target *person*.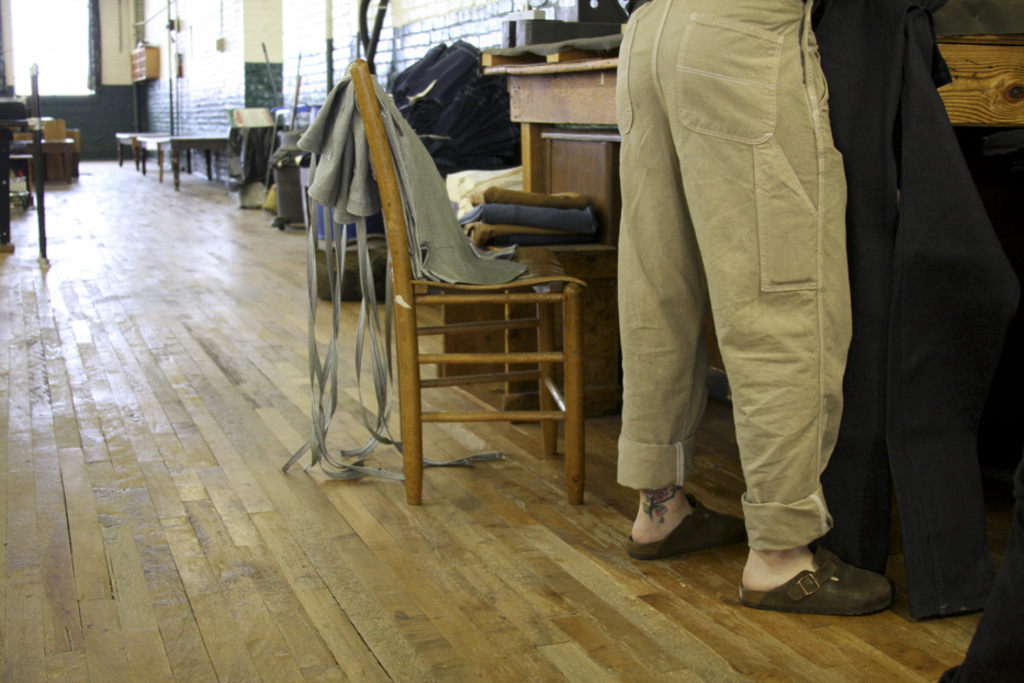
Target region: 622, 0, 893, 612.
